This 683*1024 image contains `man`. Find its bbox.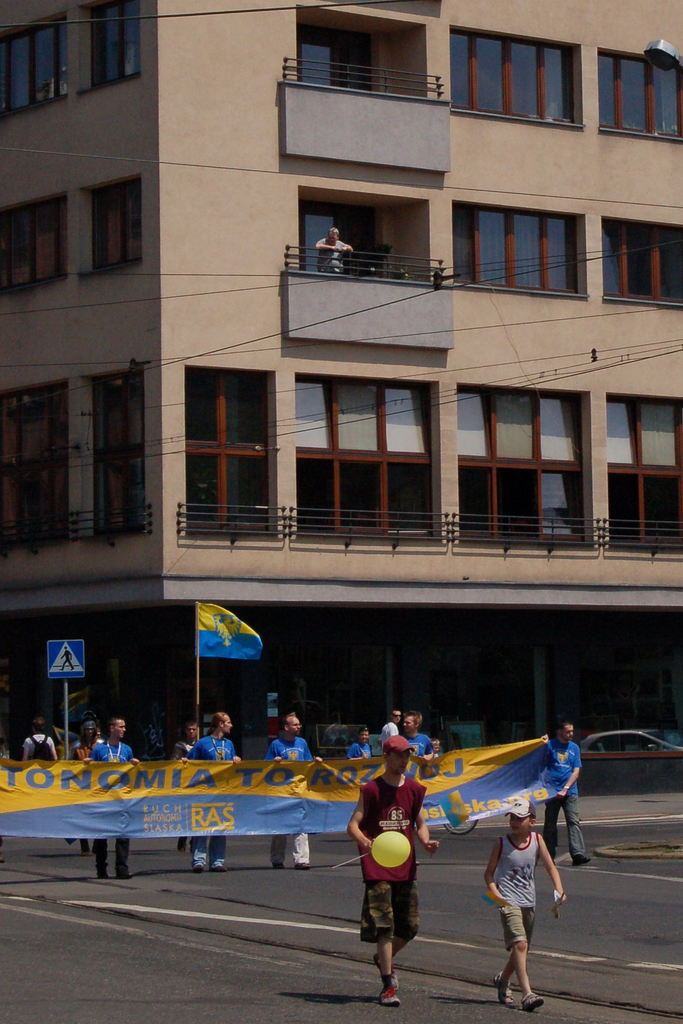
541:720:591:867.
